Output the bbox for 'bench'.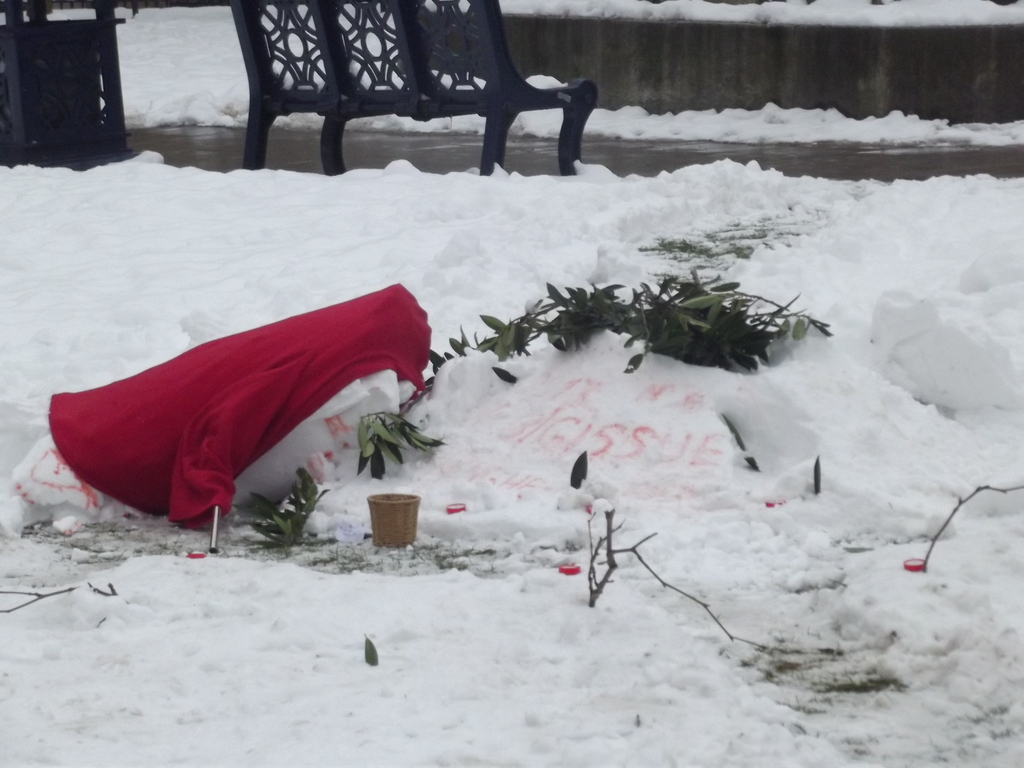
bbox(211, 26, 598, 182).
